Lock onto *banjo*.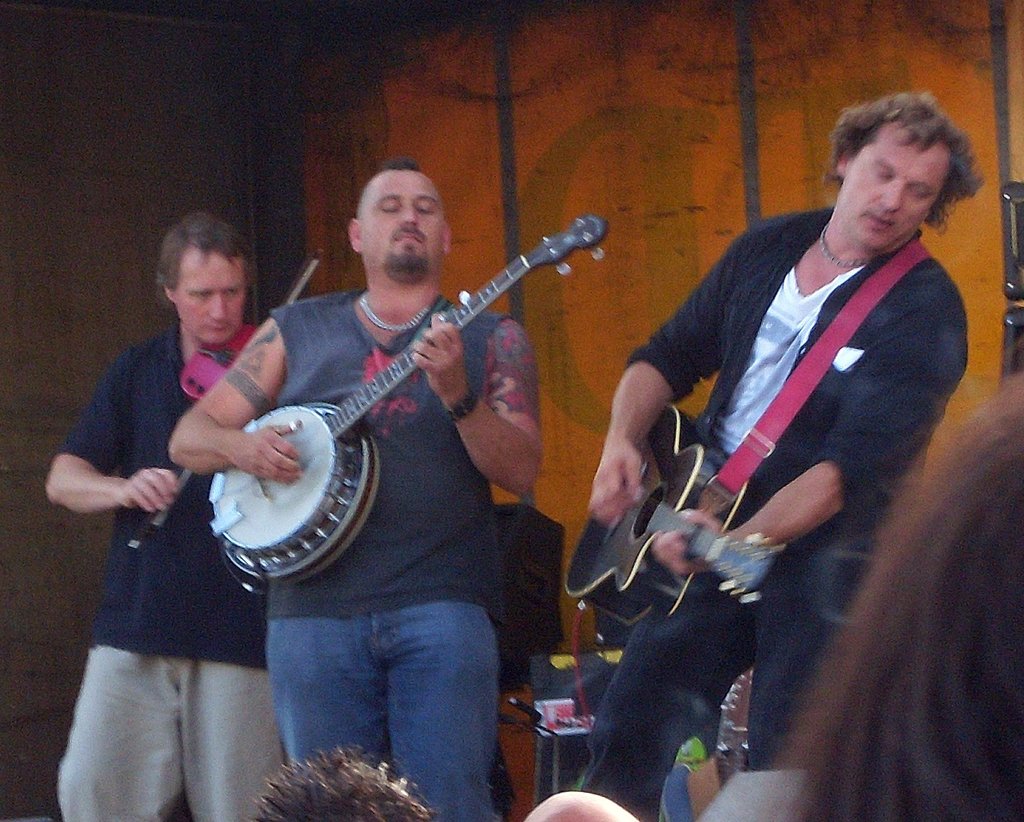
Locked: [left=201, top=211, right=615, bottom=585].
